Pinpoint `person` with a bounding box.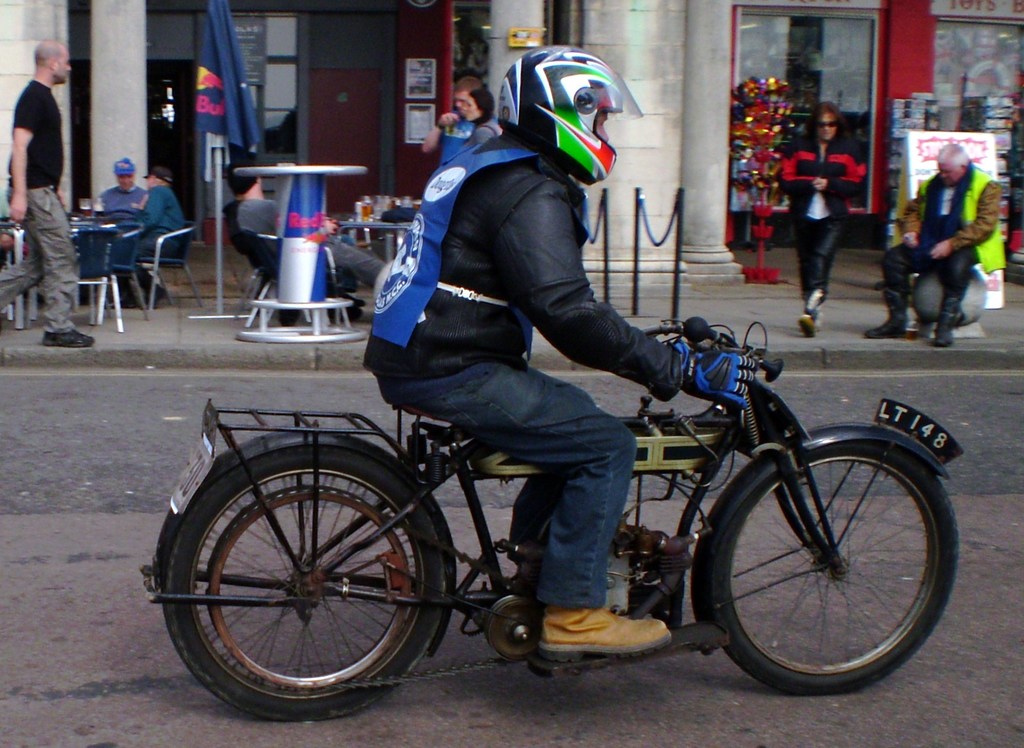
x1=93 y1=157 x2=145 y2=219.
